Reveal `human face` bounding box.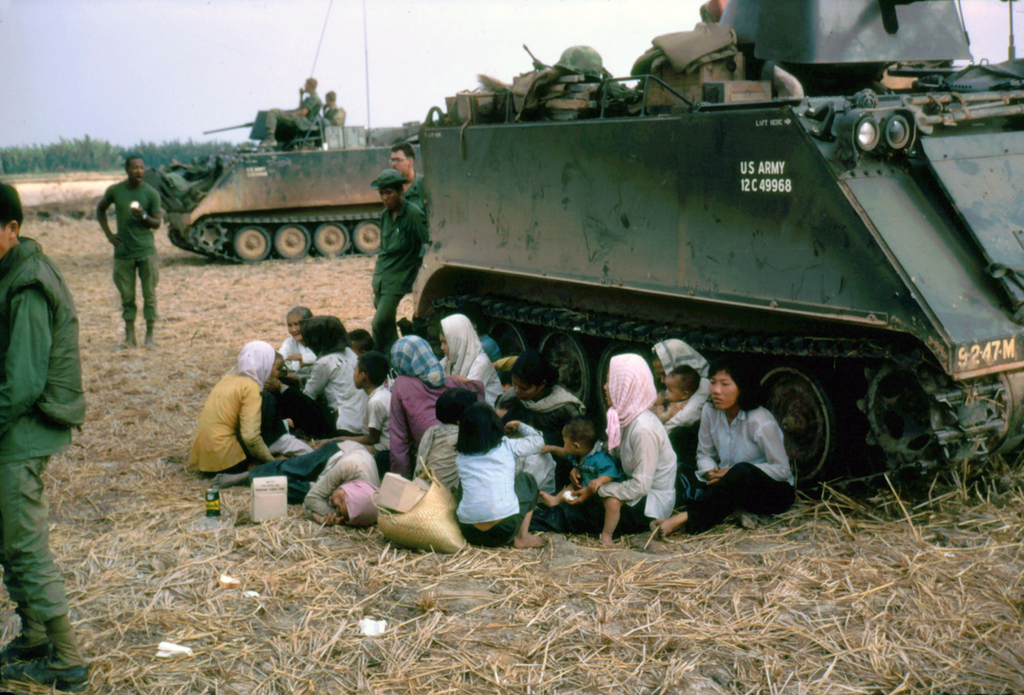
Revealed: crop(378, 188, 397, 209).
